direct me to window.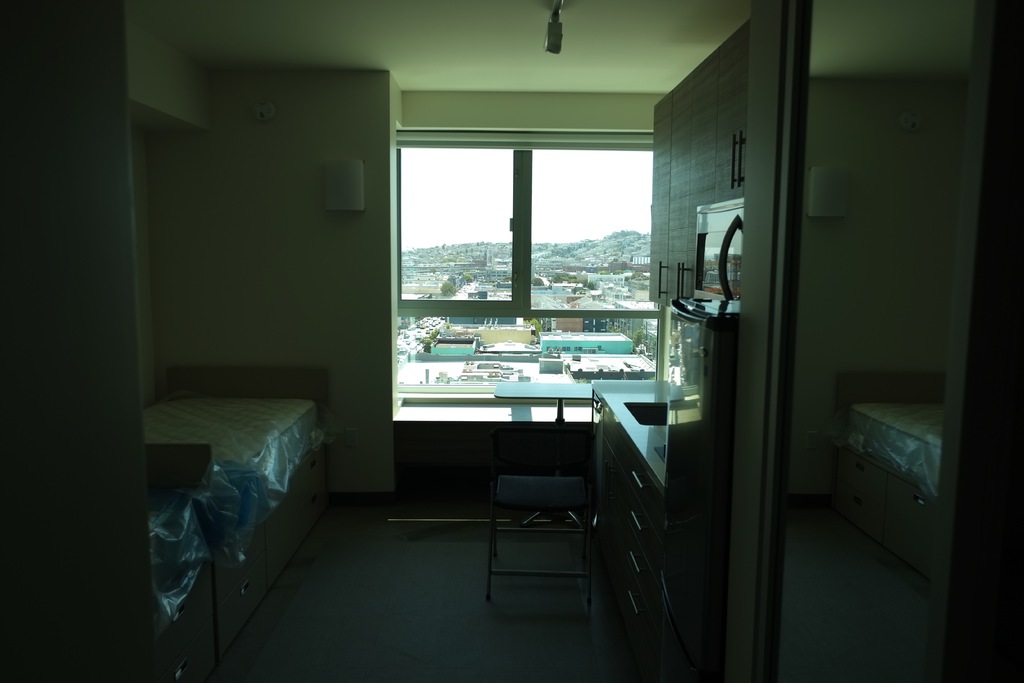
Direction: 396:147:527:304.
